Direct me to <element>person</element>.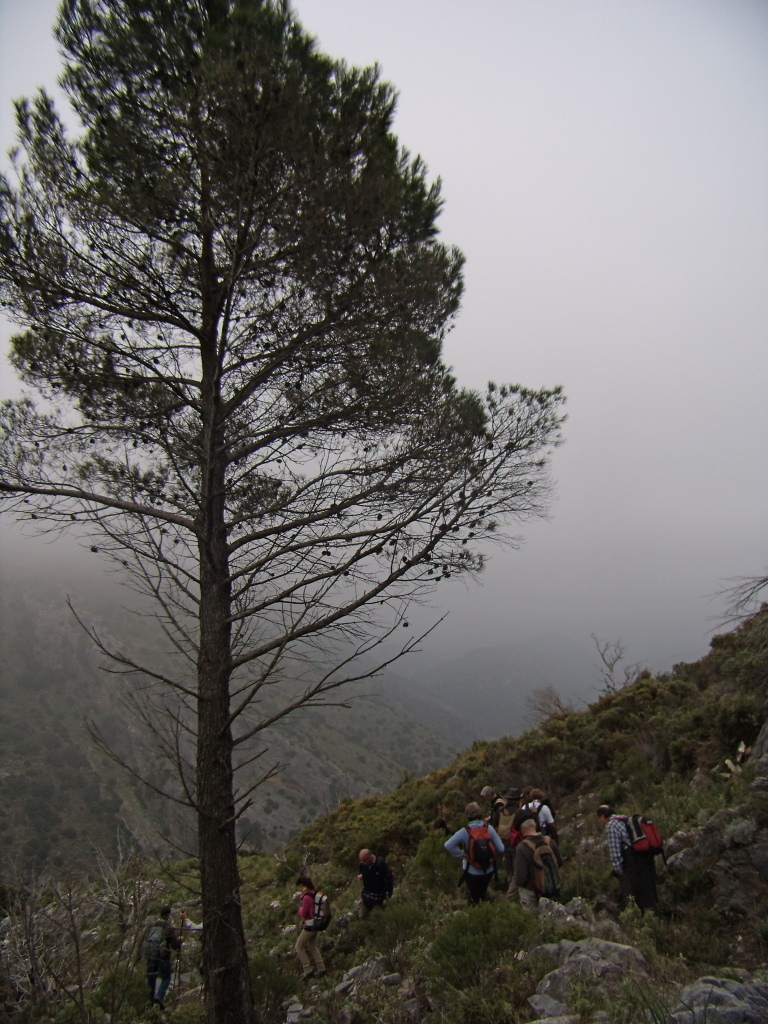
Direction: bbox(509, 835, 562, 904).
